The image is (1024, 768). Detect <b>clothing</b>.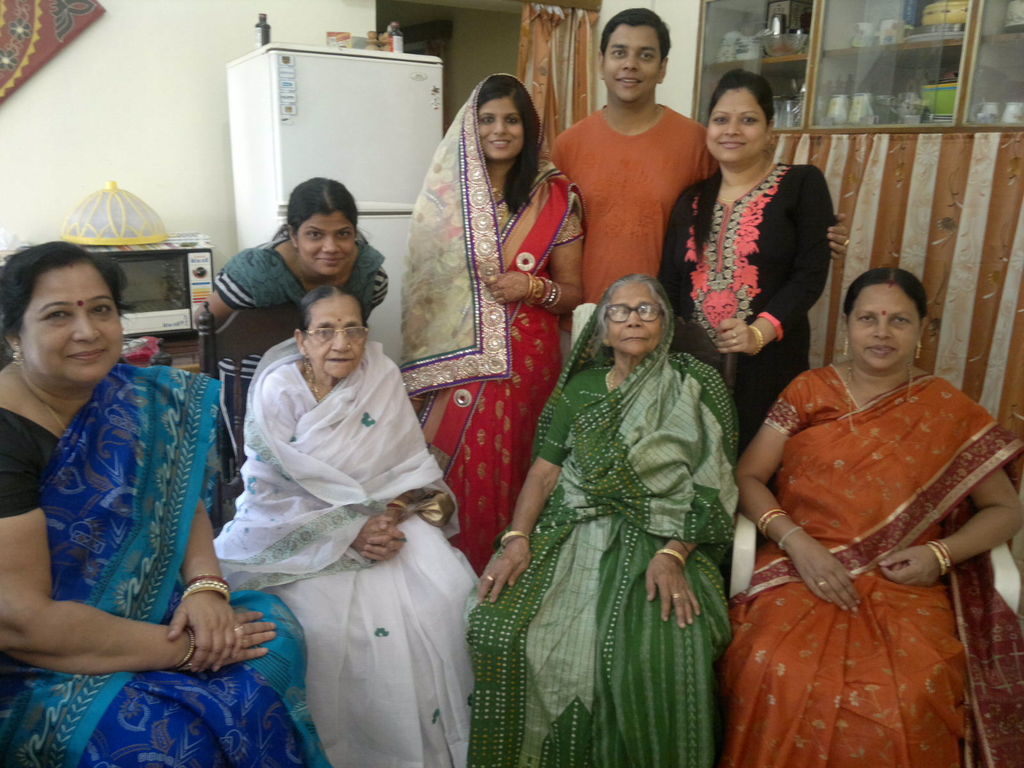
Detection: {"left": 549, "top": 97, "right": 725, "bottom": 342}.
